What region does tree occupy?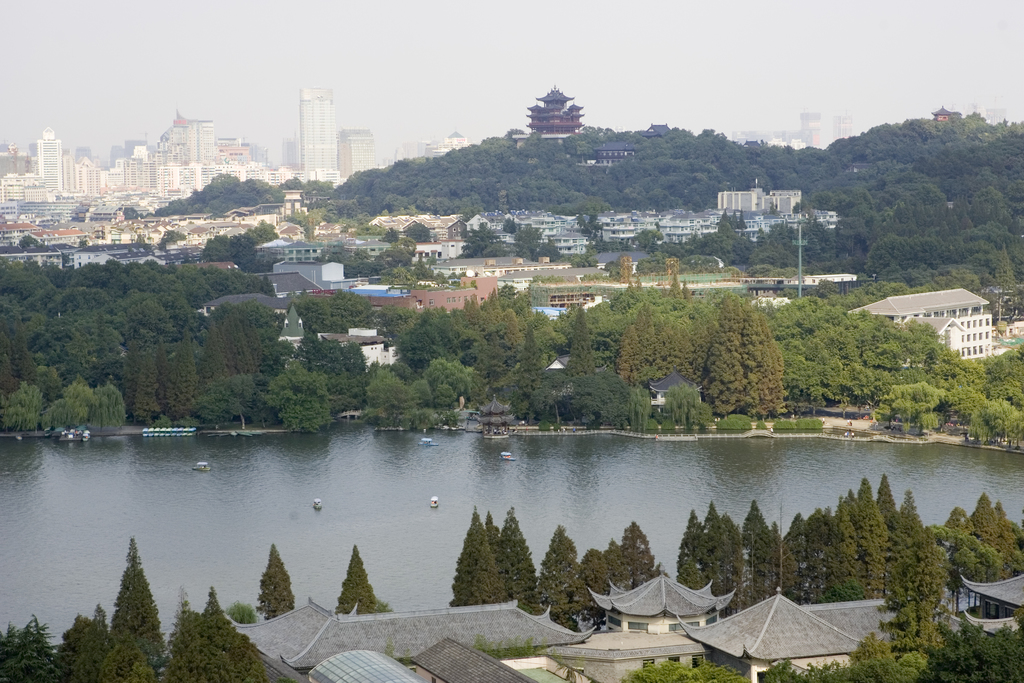
<bbox>744, 308, 785, 424</bbox>.
